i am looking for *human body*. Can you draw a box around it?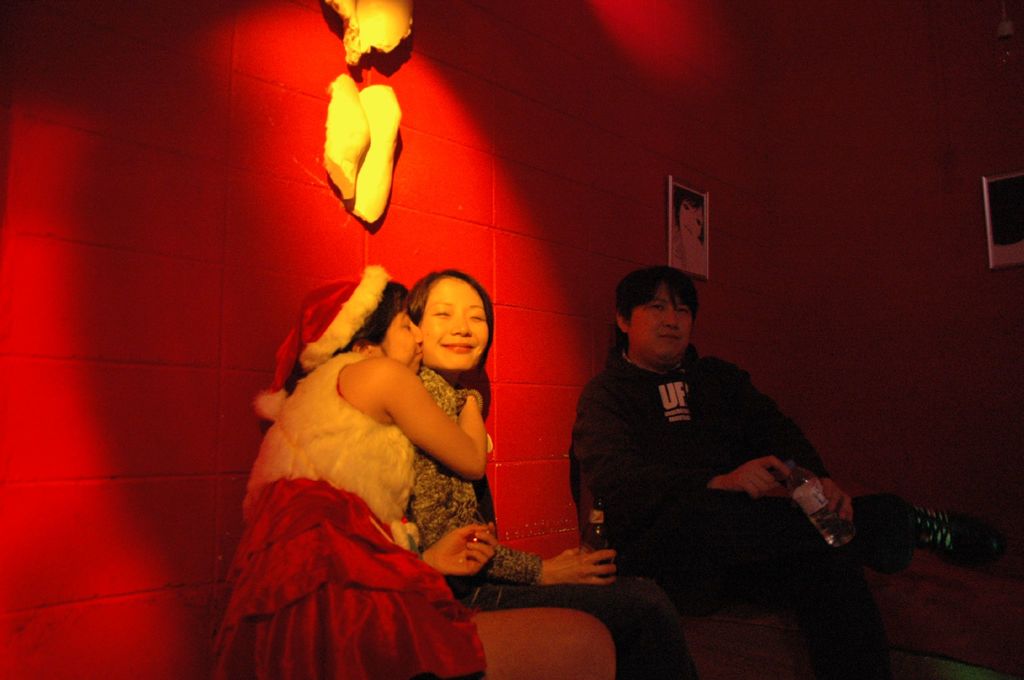
Sure, the bounding box is box=[225, 353, 616, 679].
